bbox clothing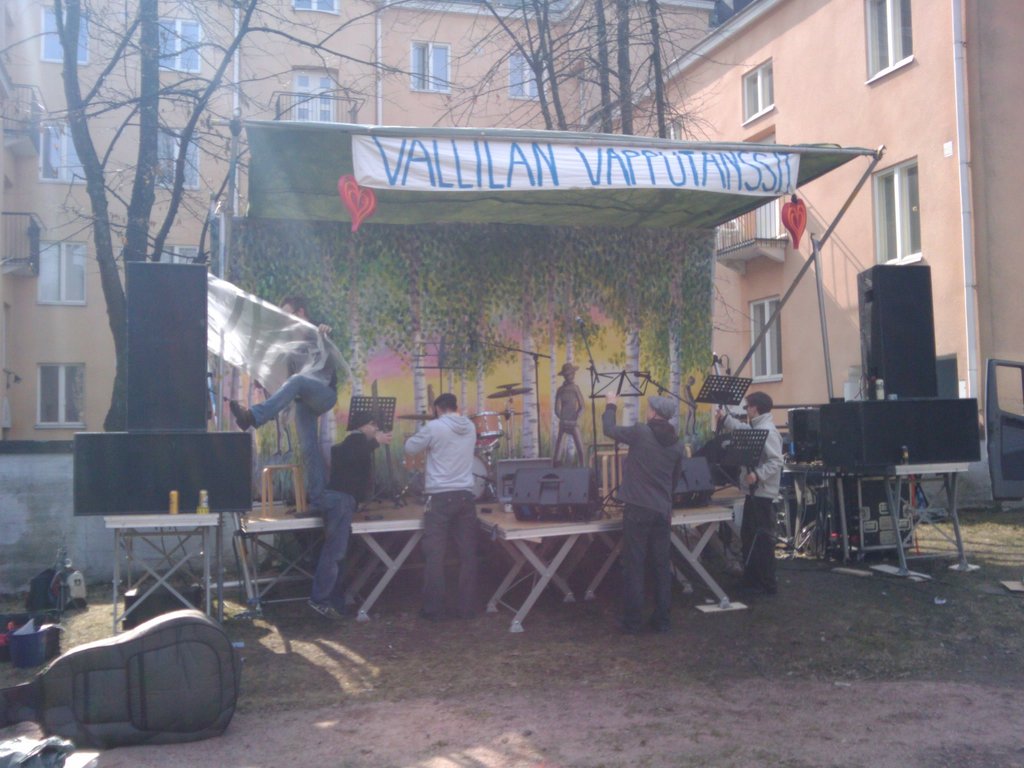
<box>600,403,693,630</box>
